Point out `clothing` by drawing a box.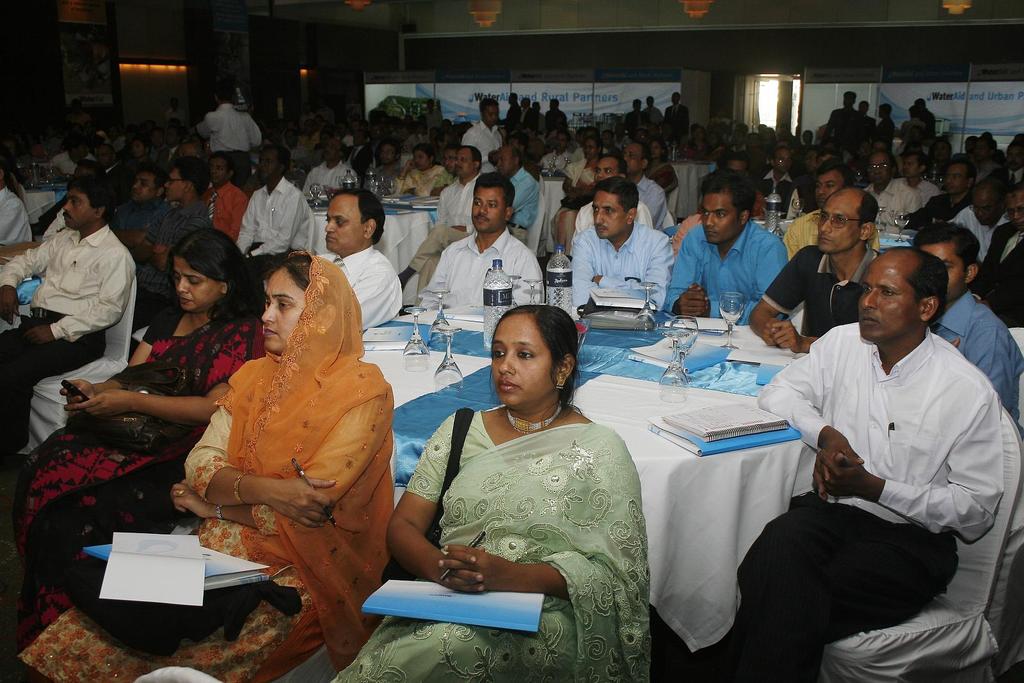
138/205/215/299.
